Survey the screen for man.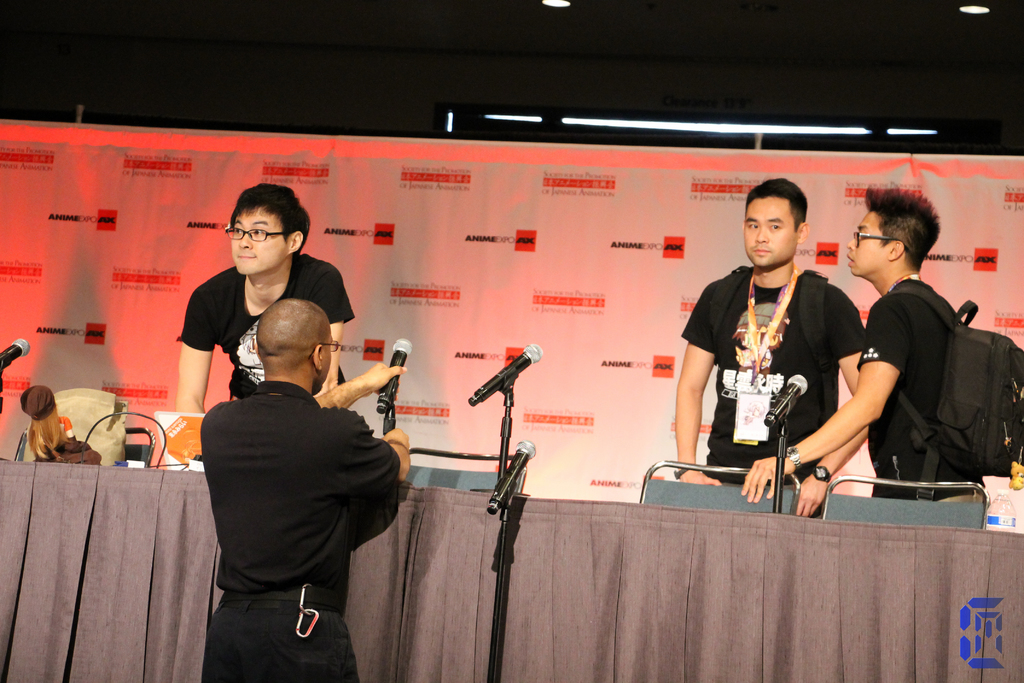
Survey found: 670:173:874:528.
